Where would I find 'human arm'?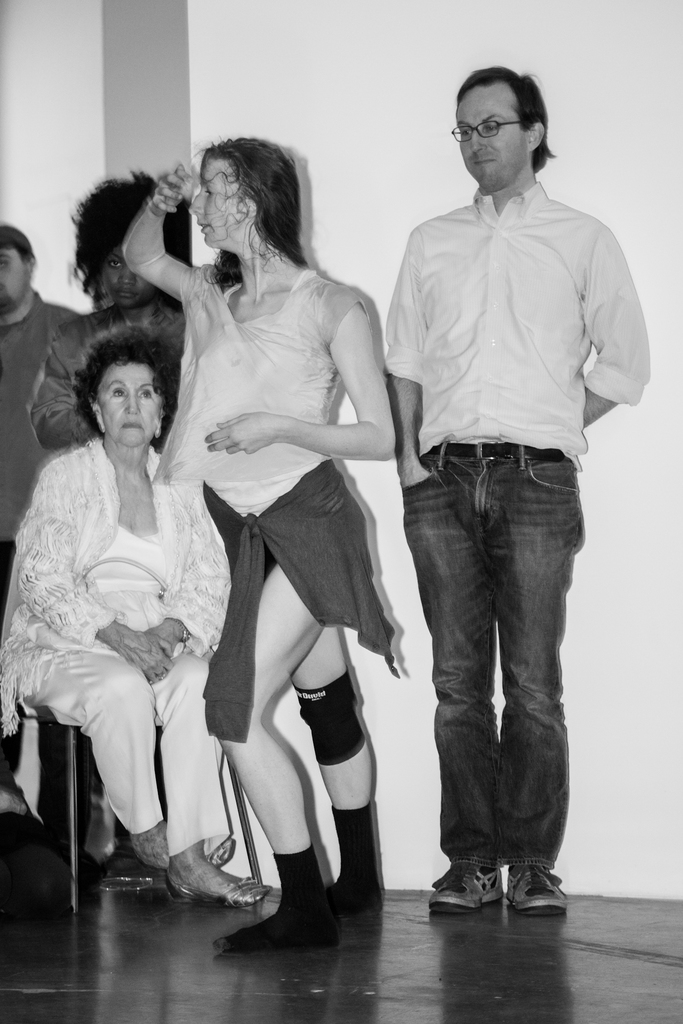
At crop(580, 199, 643, 433).
